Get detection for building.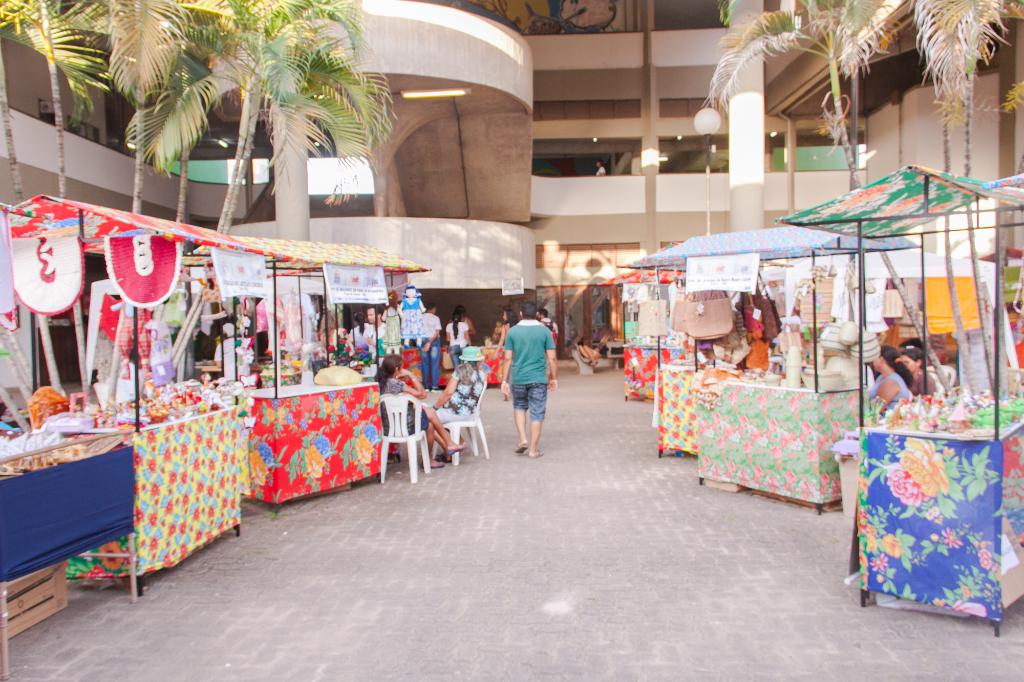
Detection: box(0, 0, 1023, 390).
